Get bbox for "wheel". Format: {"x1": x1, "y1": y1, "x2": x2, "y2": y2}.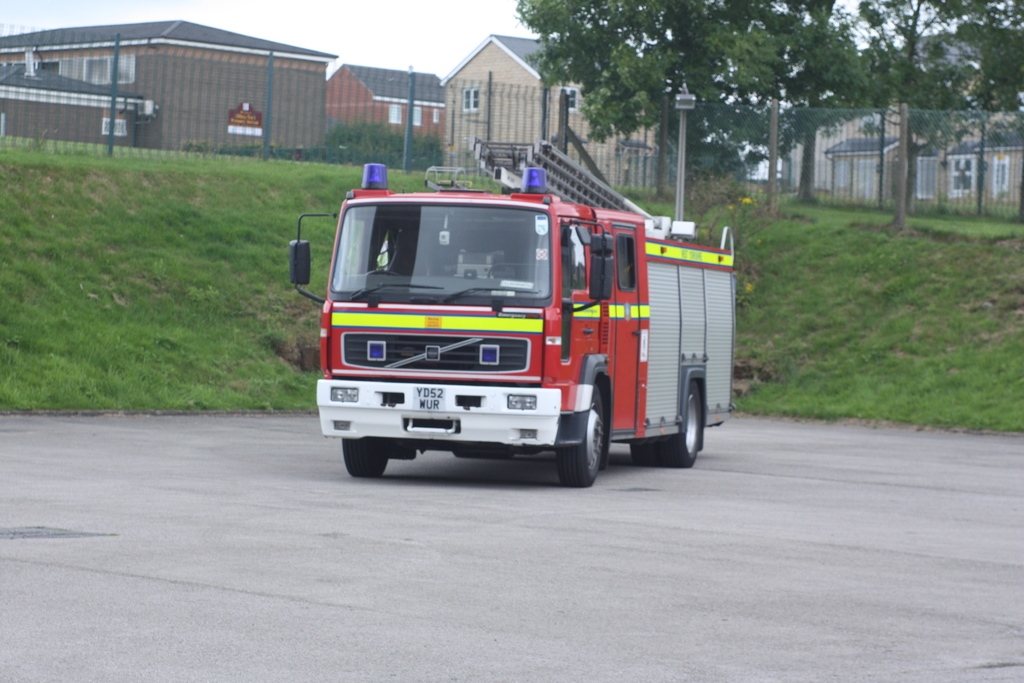
{"x1": 451, "y1": 453, "x2": 513, "y2": 463}.
